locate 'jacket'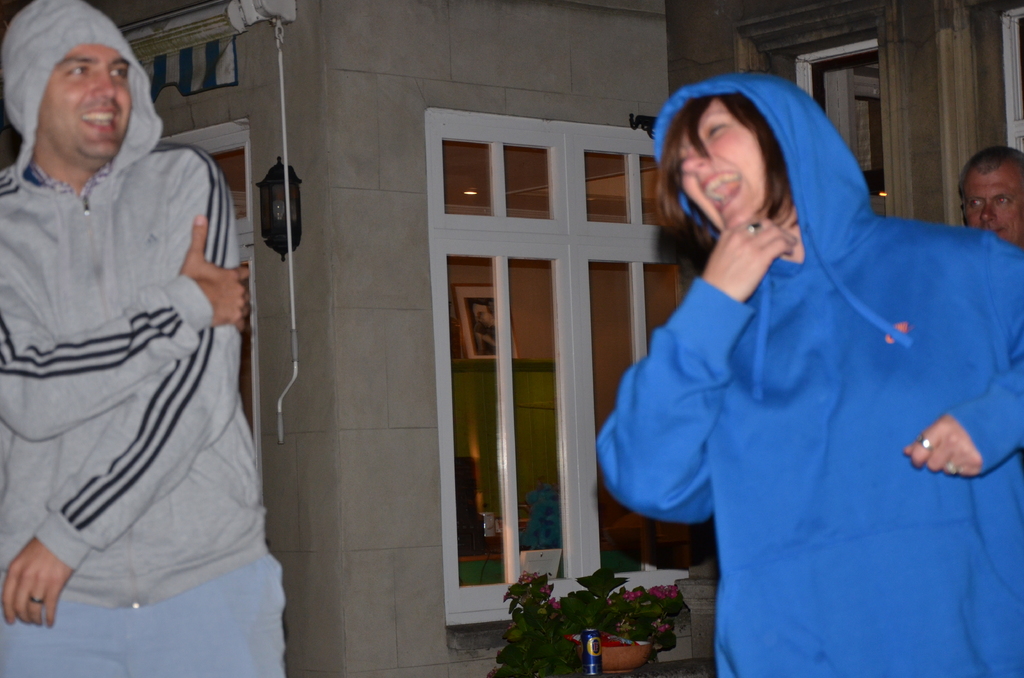
l=609, t=72, r=1005, b=629
